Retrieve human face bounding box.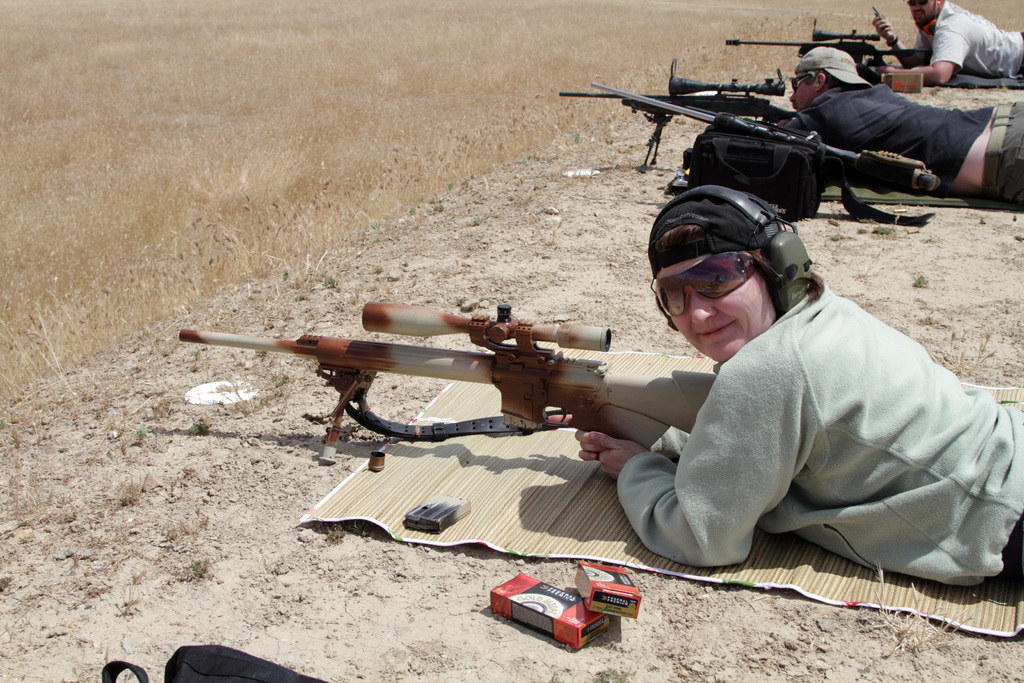
Bounding box: (left=910, top=0, right=940, bottom=28).
